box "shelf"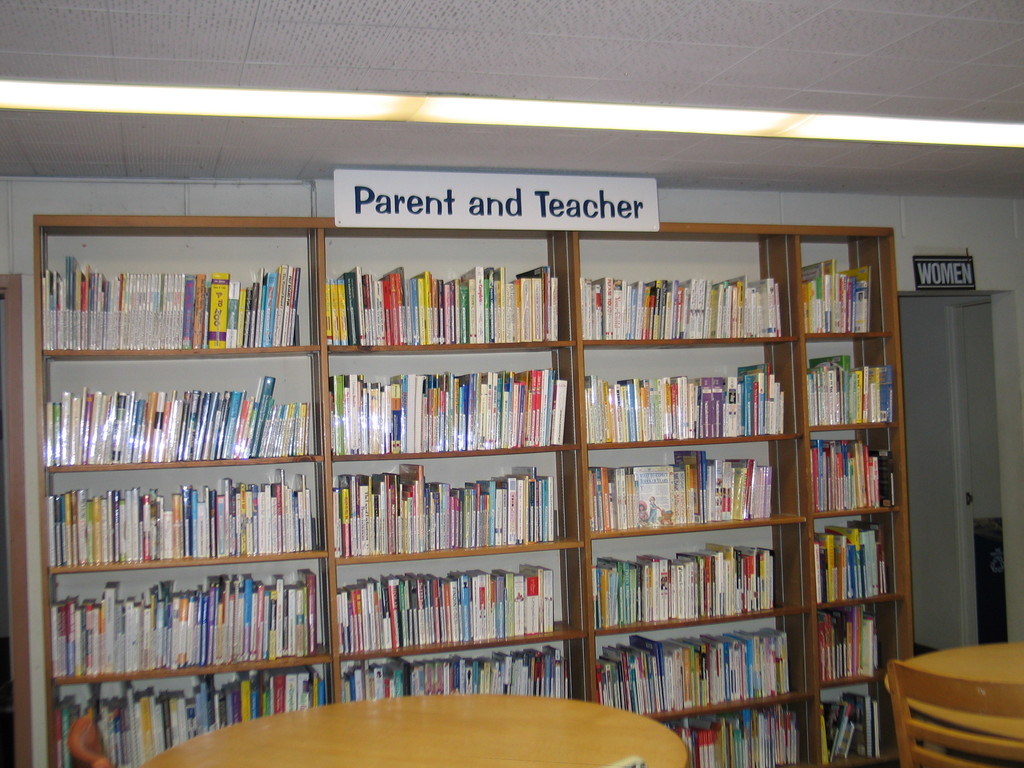
<box>40,356,328,473</box>
